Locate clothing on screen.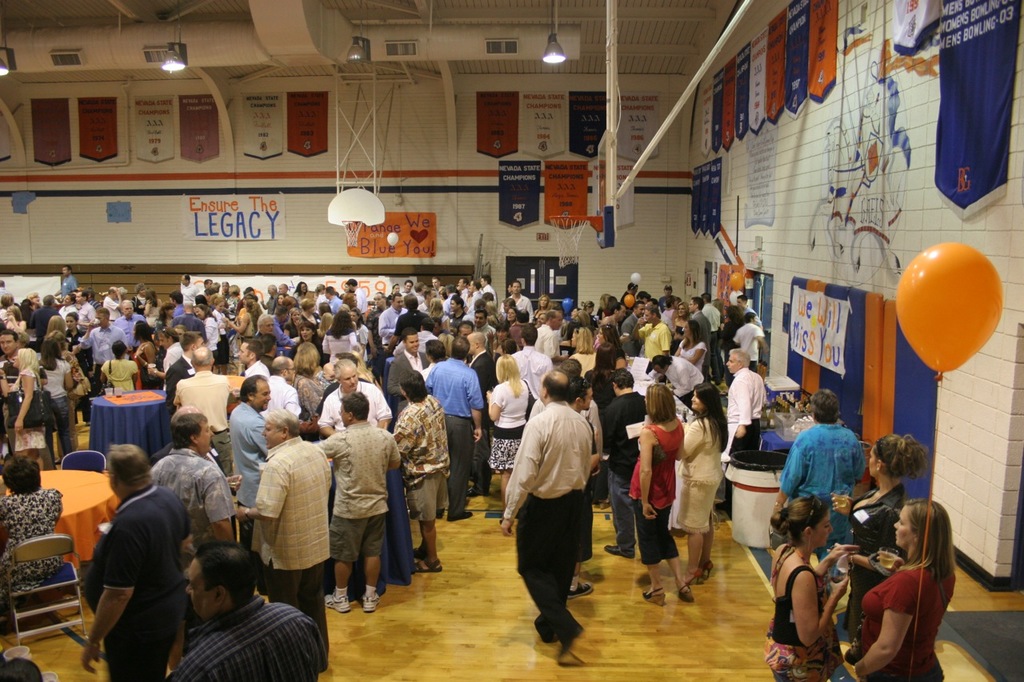
On screen at 2 289 765 452.
